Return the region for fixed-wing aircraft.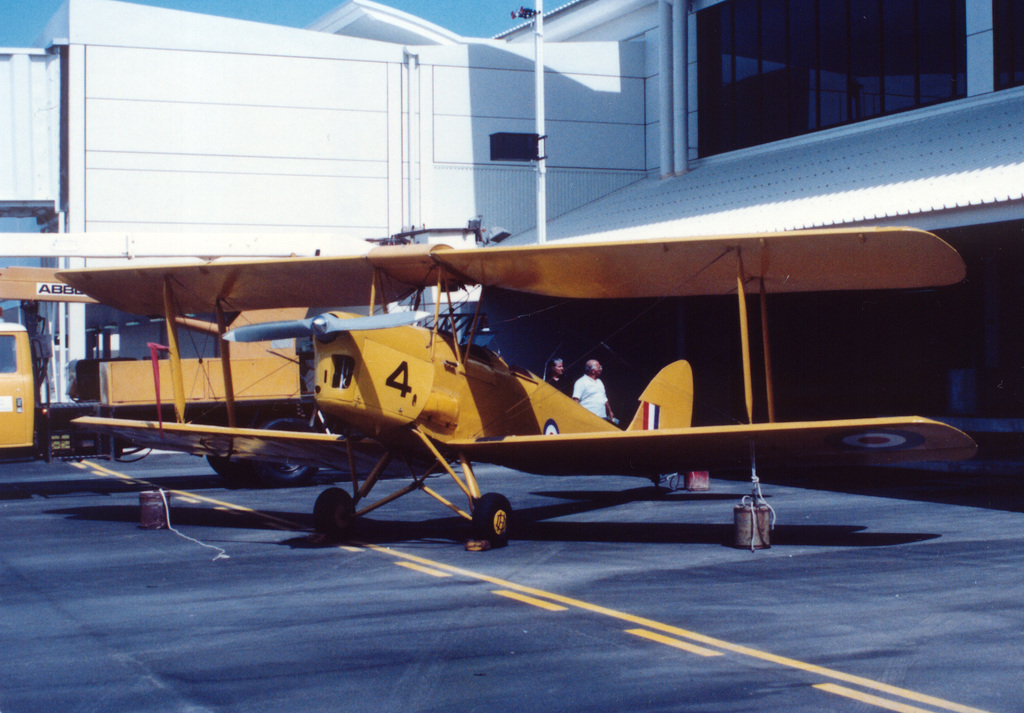
(x1=50, y1=235, x2=981, y2=552).
